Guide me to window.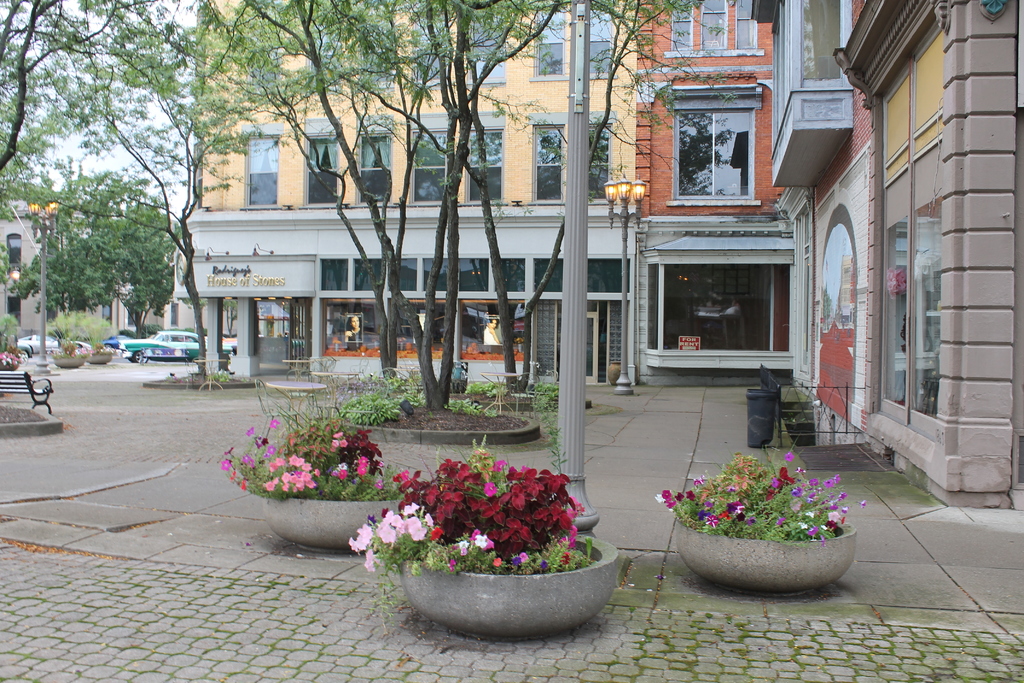
Guidance: {"x1": 666, "y1": 71, "x2": 780, "y2": 197}.
